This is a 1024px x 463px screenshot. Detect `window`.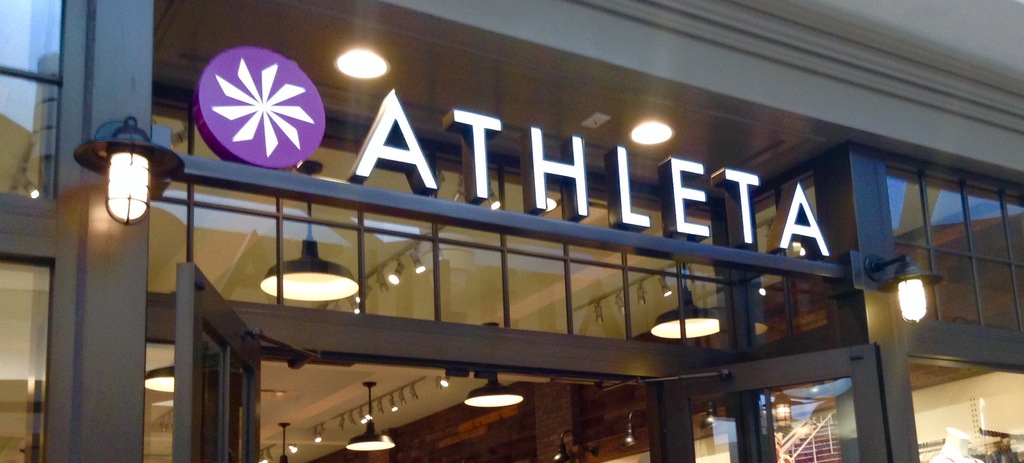
box=[877, 158, 1023, 359].
